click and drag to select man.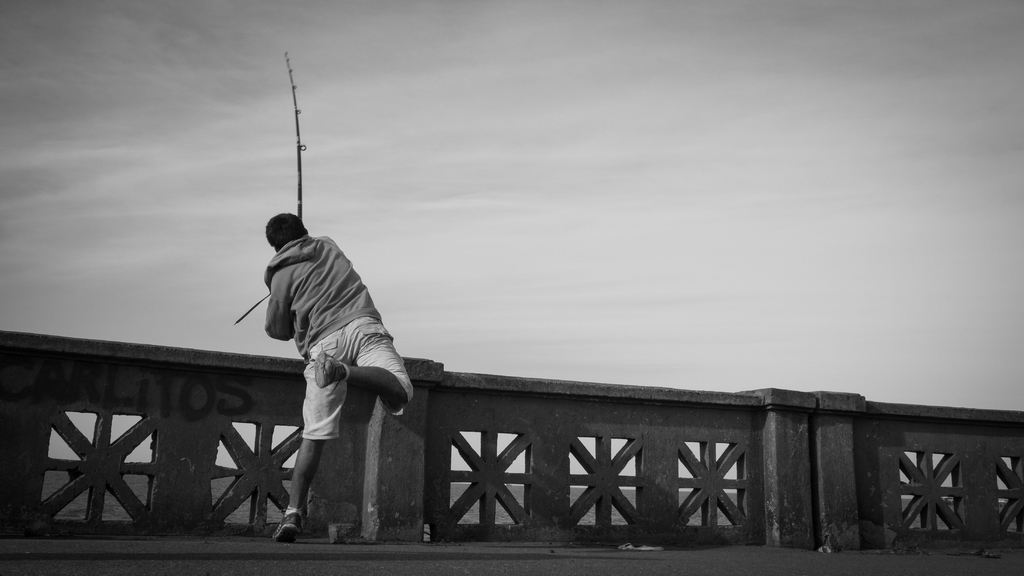
Selection: 241,197,408,536.
